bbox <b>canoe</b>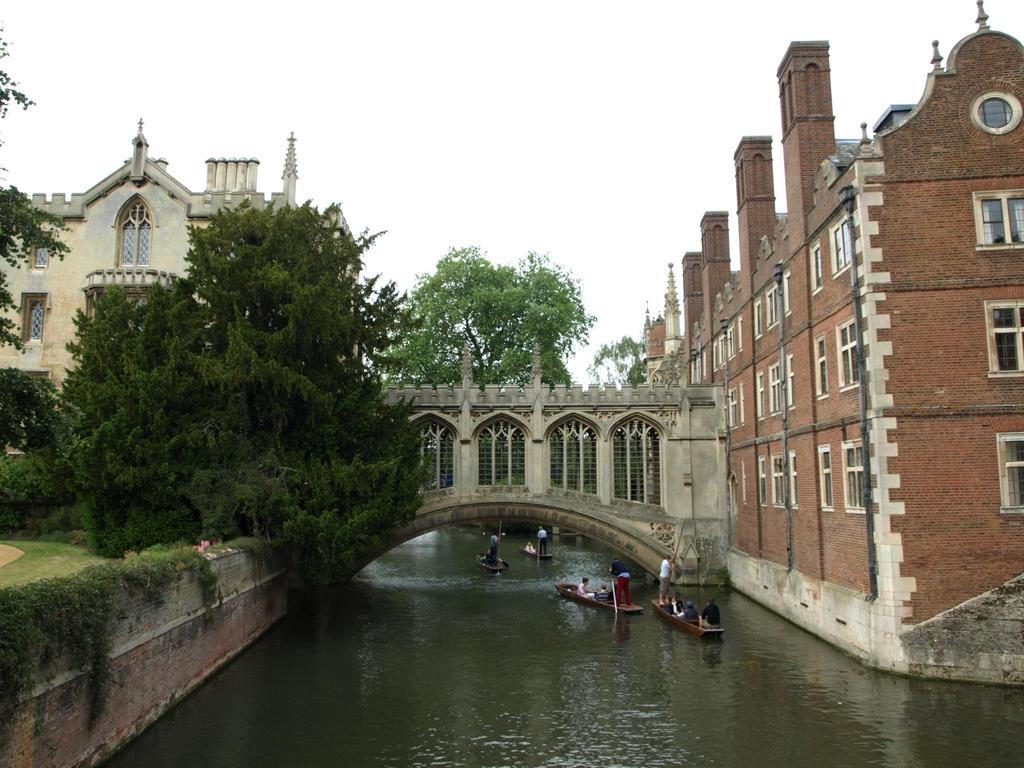
BBox(650, 598, 723, 634)
